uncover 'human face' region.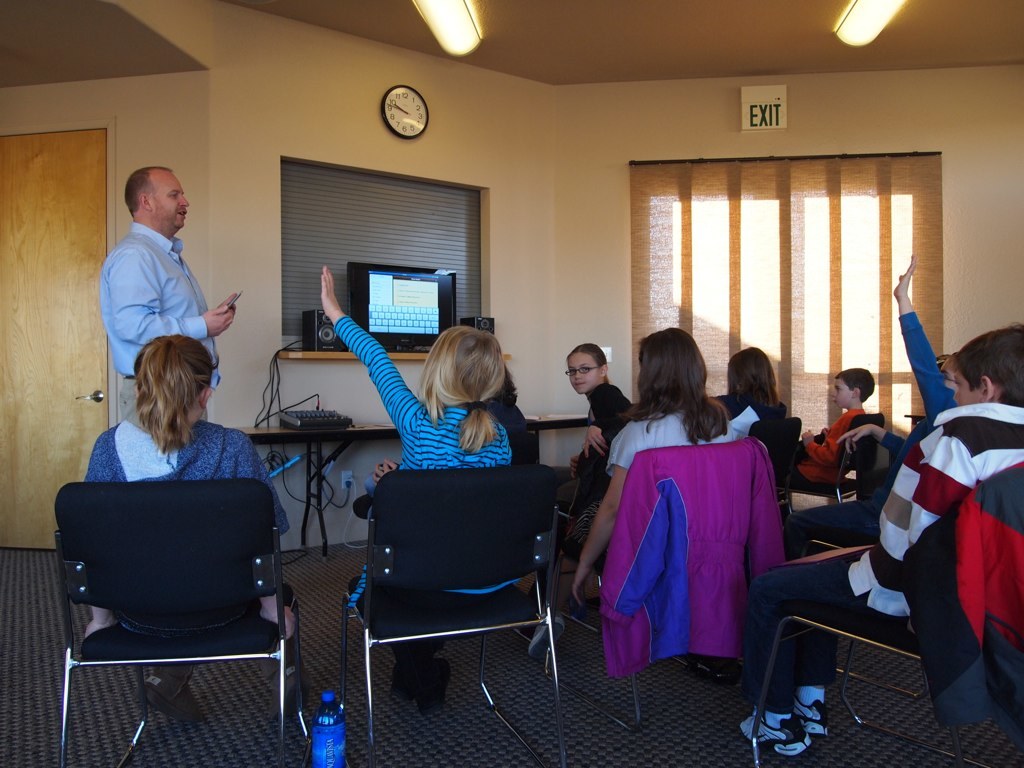
Uncovered: box=[568, 351, 596, 394].
